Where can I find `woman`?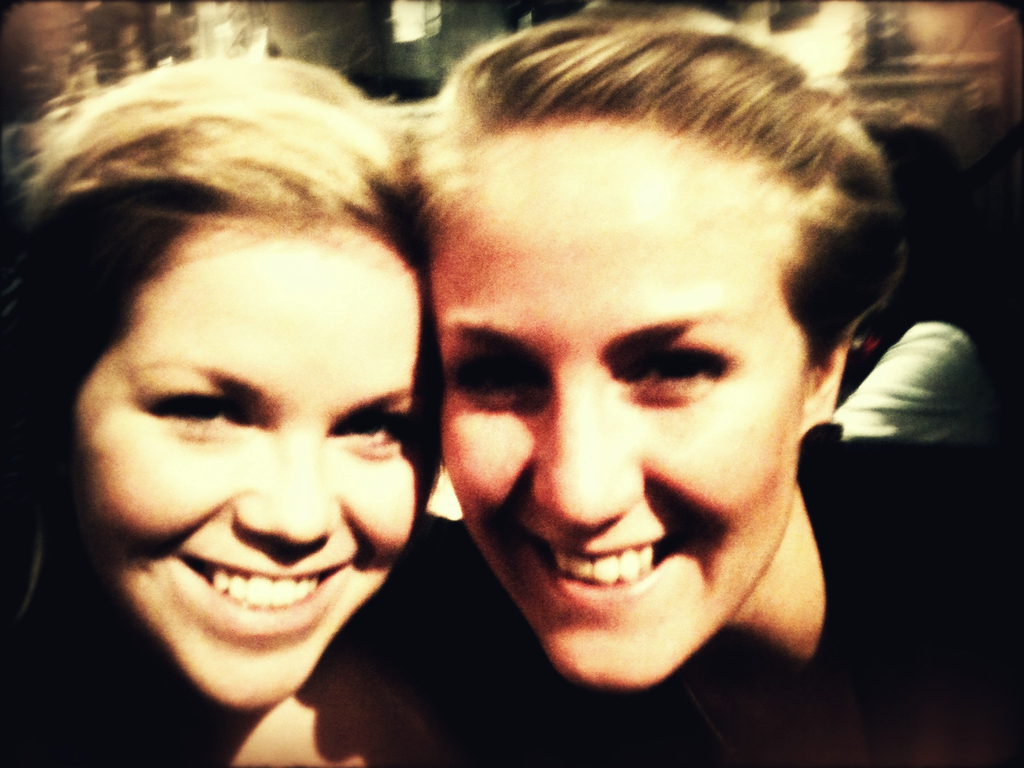
You can find it at bbox=[0, 66, 486, 749].
